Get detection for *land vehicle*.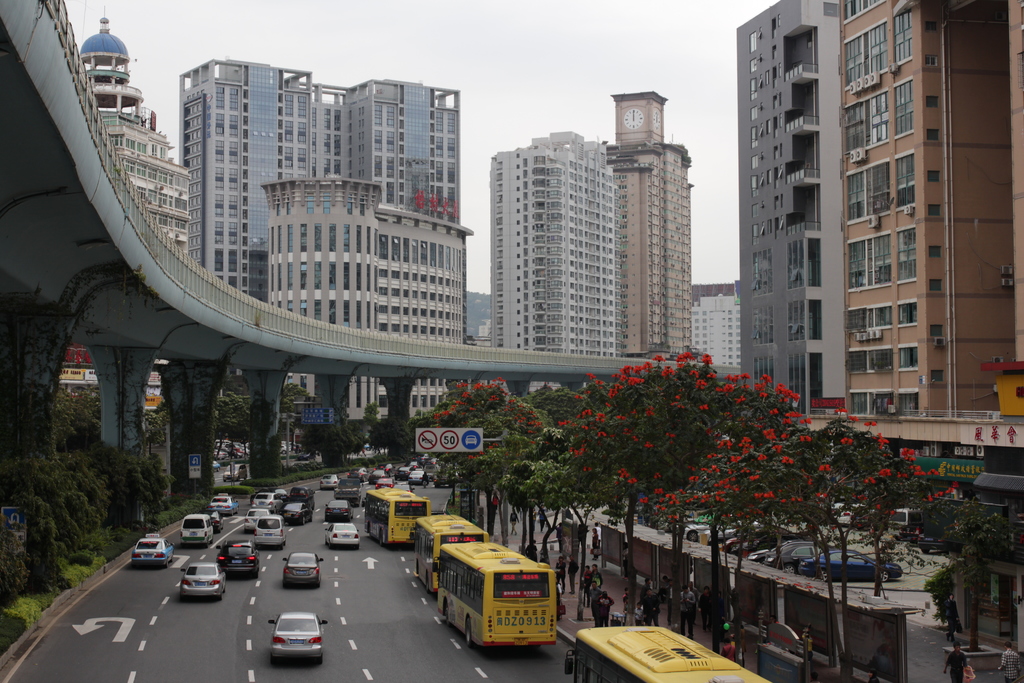
Detection: bbox(221, 541, 256, 575).
